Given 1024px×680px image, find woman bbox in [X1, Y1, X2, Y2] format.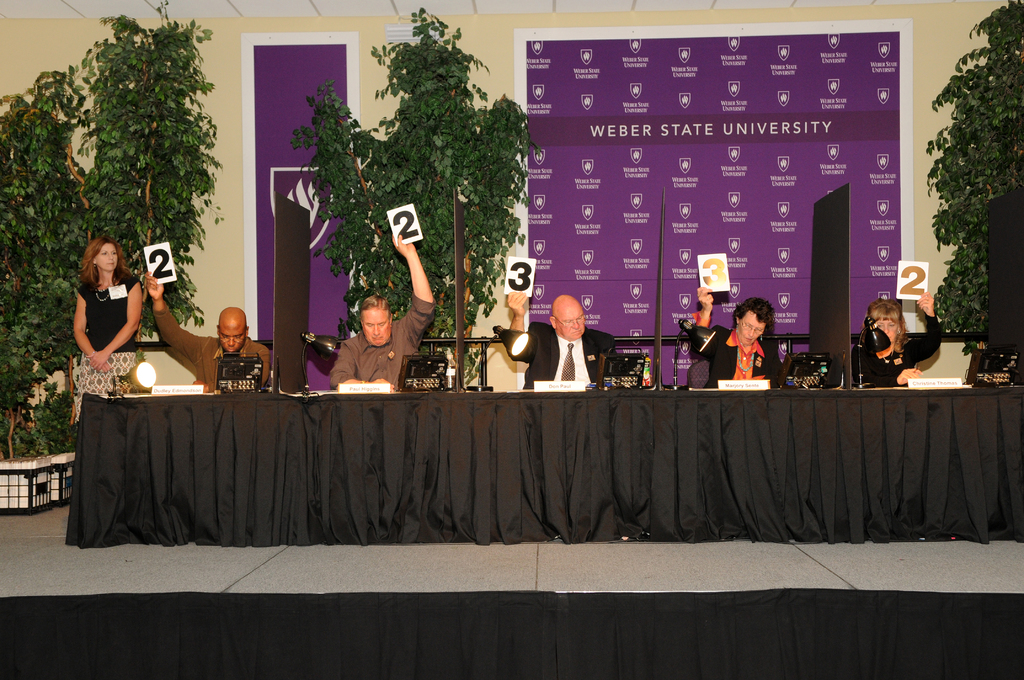
[845, 292, 942, 387].
